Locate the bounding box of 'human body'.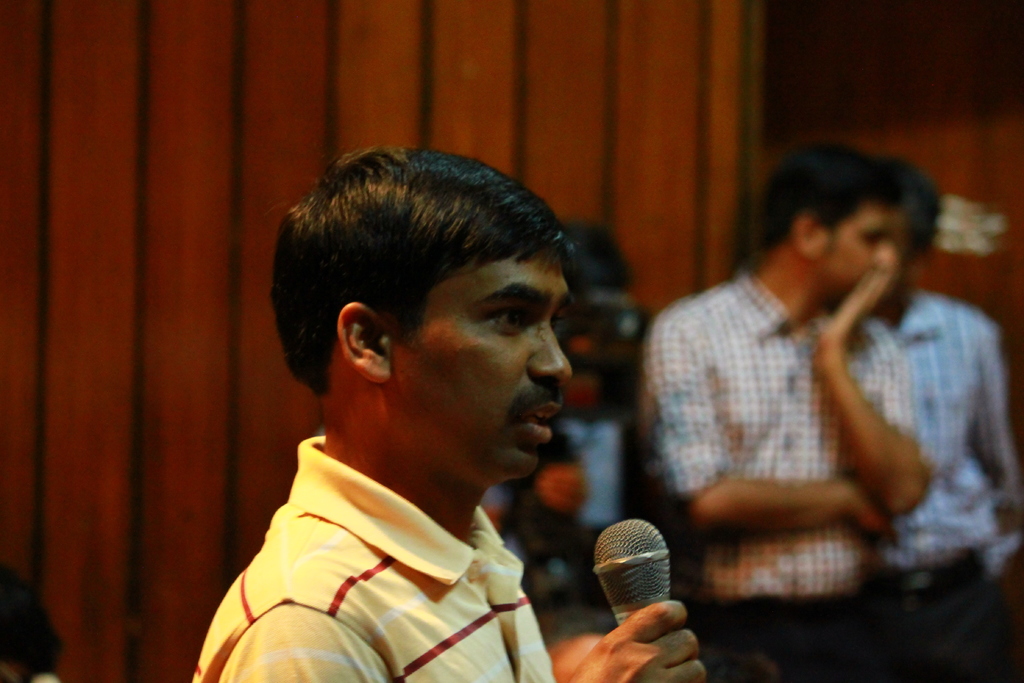
Bounding box: x1=172 y1=142 x2=733 y2=682.
